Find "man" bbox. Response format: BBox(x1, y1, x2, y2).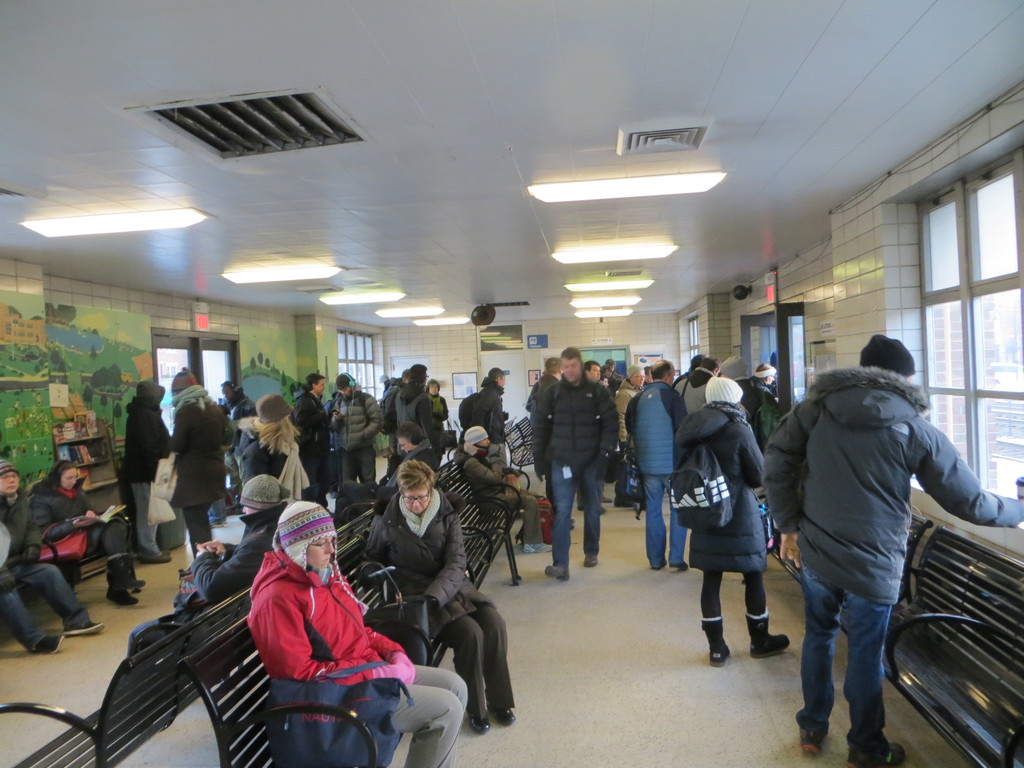
BBox(0, 457, 102, 657).
